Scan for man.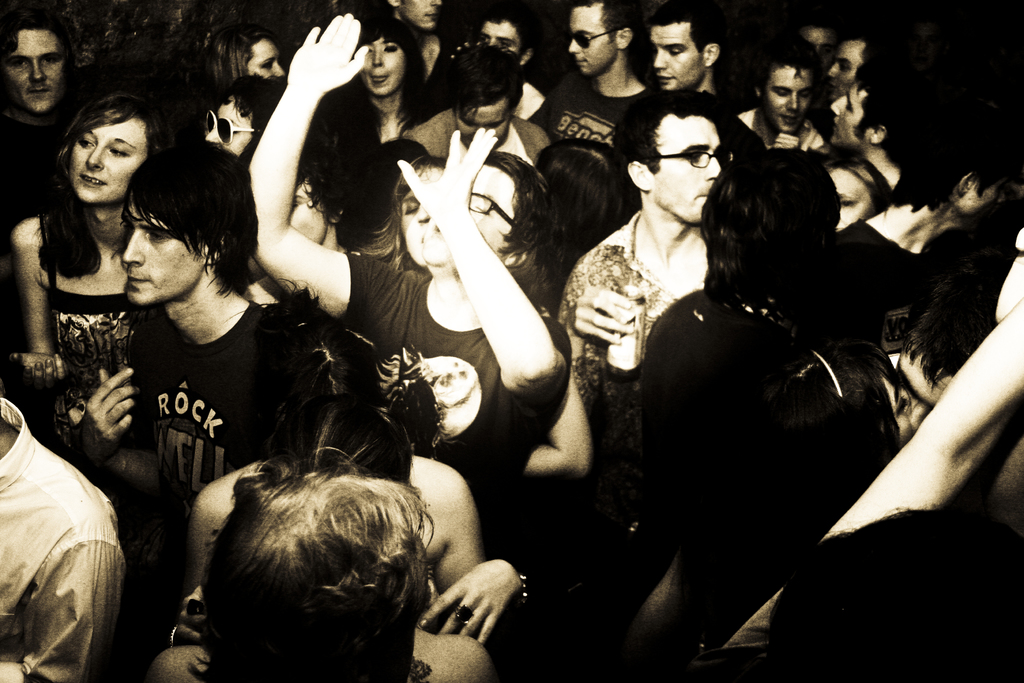
Scan result: select_region(526, 0, 666, 204).
